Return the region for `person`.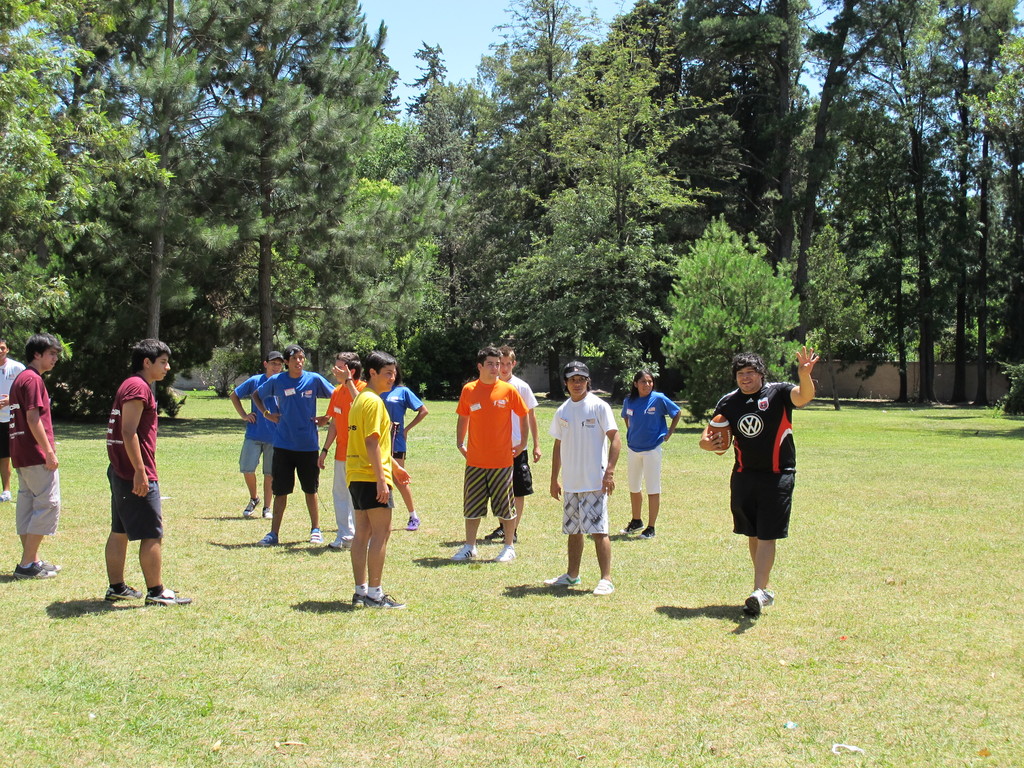
(219, 335, 287, 524).
